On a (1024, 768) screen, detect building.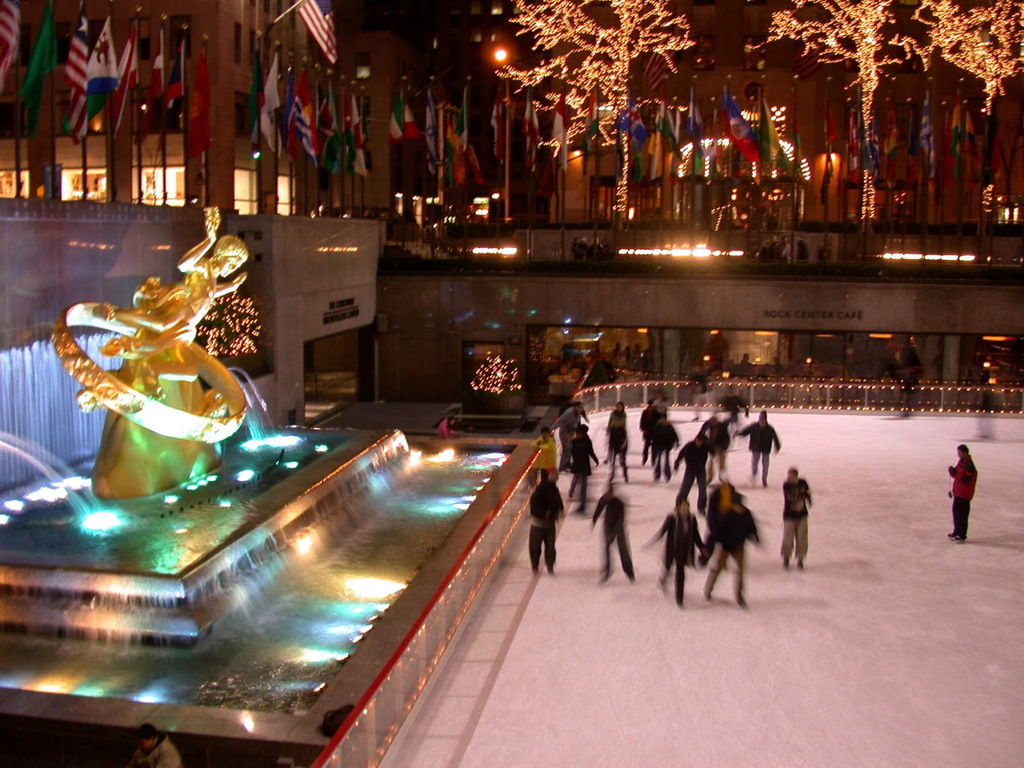
(x1=2, y1=0, x2=1023, y2=767).
